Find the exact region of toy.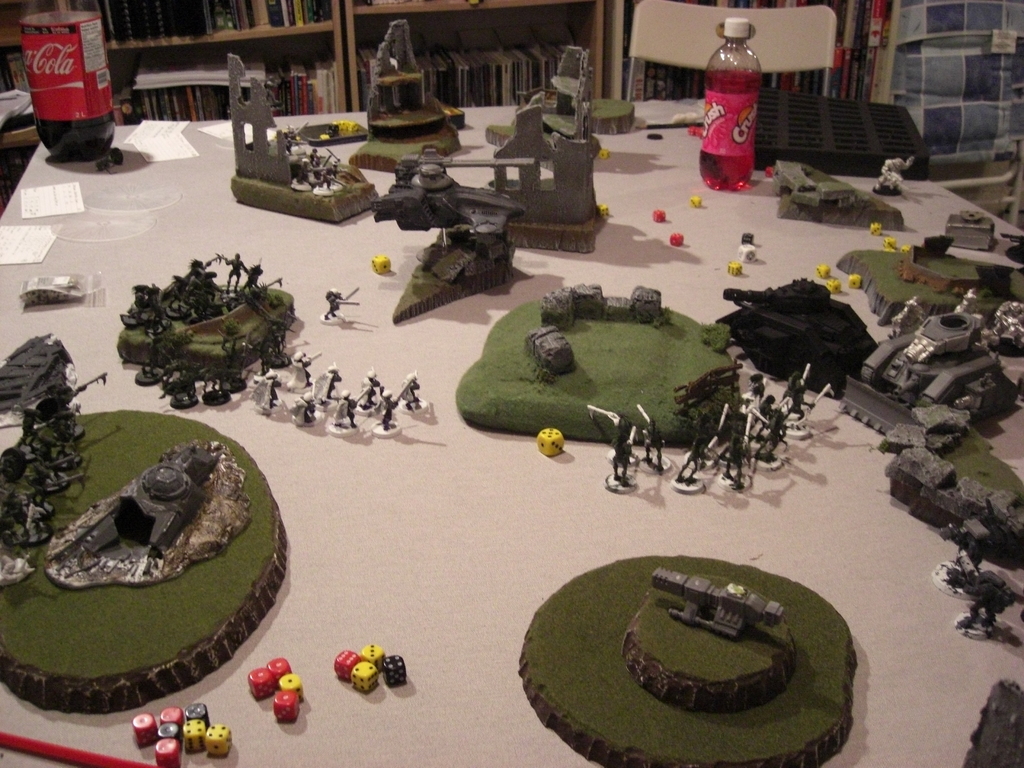
Exact region: bbox(246, 365, 282, 417).
